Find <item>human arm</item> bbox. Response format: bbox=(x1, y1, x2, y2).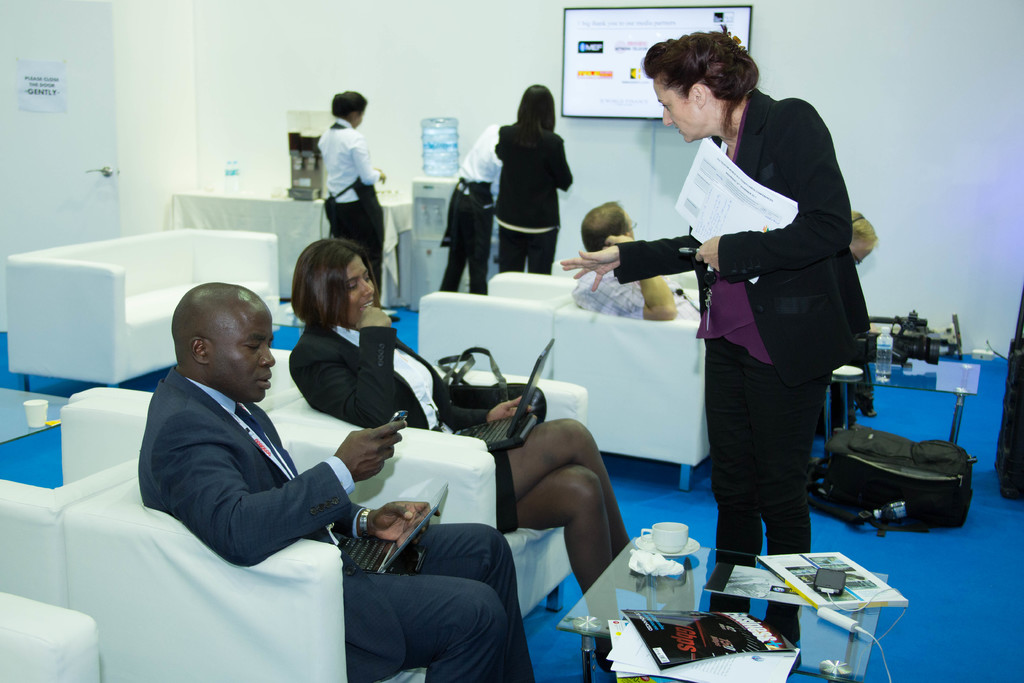
bbox=(680, 90, 851, 281).
